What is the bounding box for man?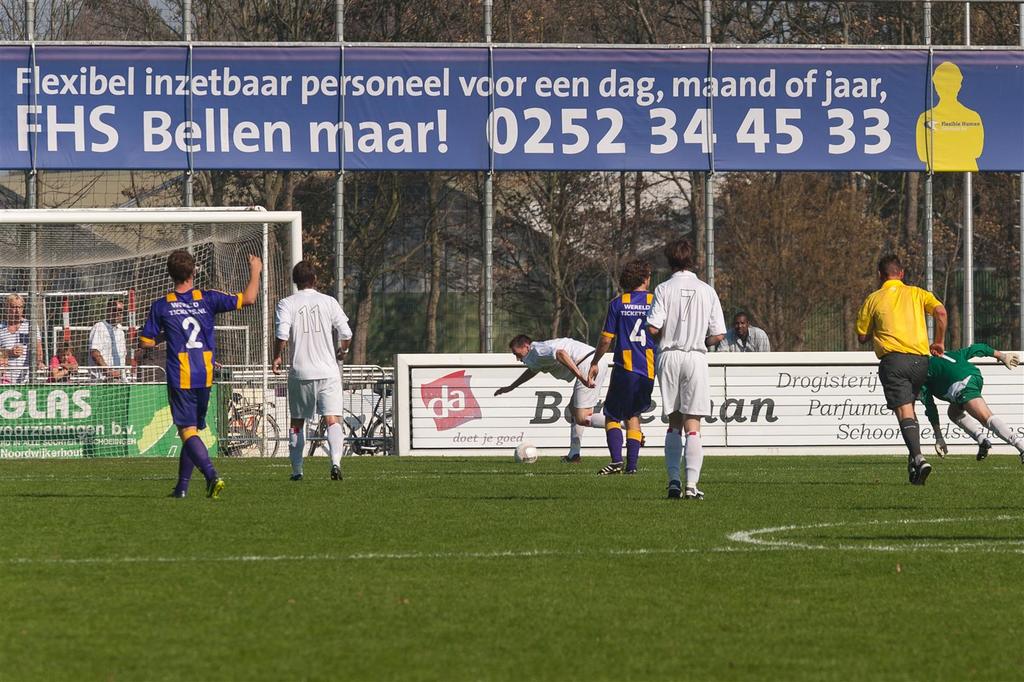
88 298 133 385.
